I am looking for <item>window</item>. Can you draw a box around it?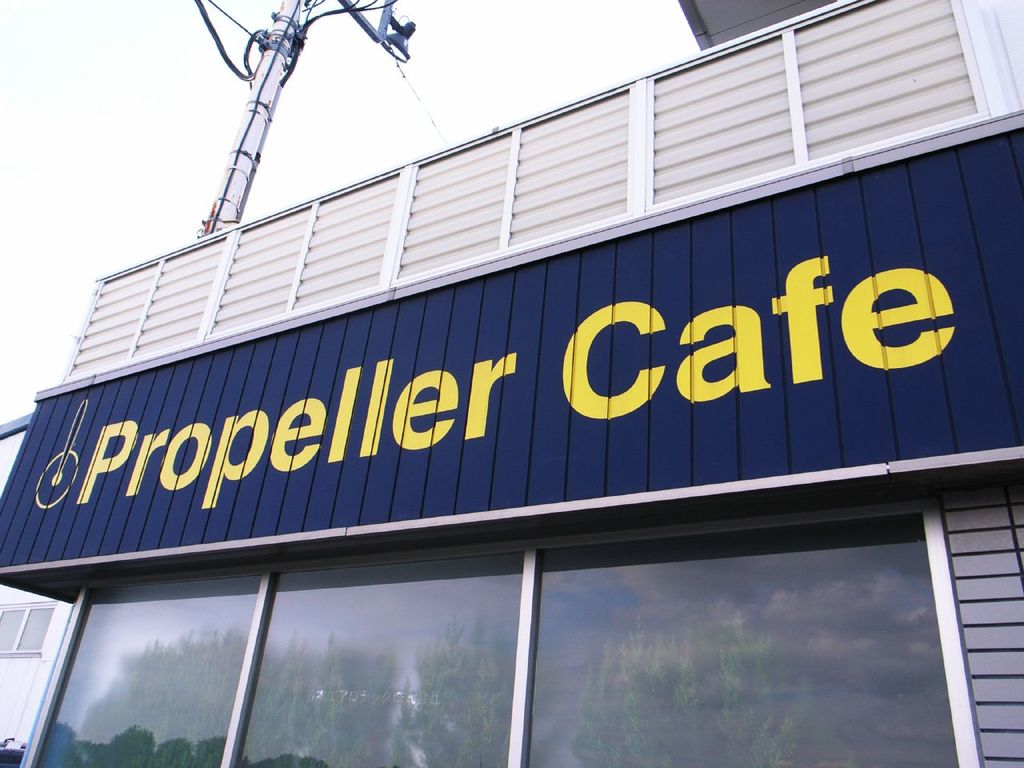
Sure, the bounding box is [50,558,270,746].
